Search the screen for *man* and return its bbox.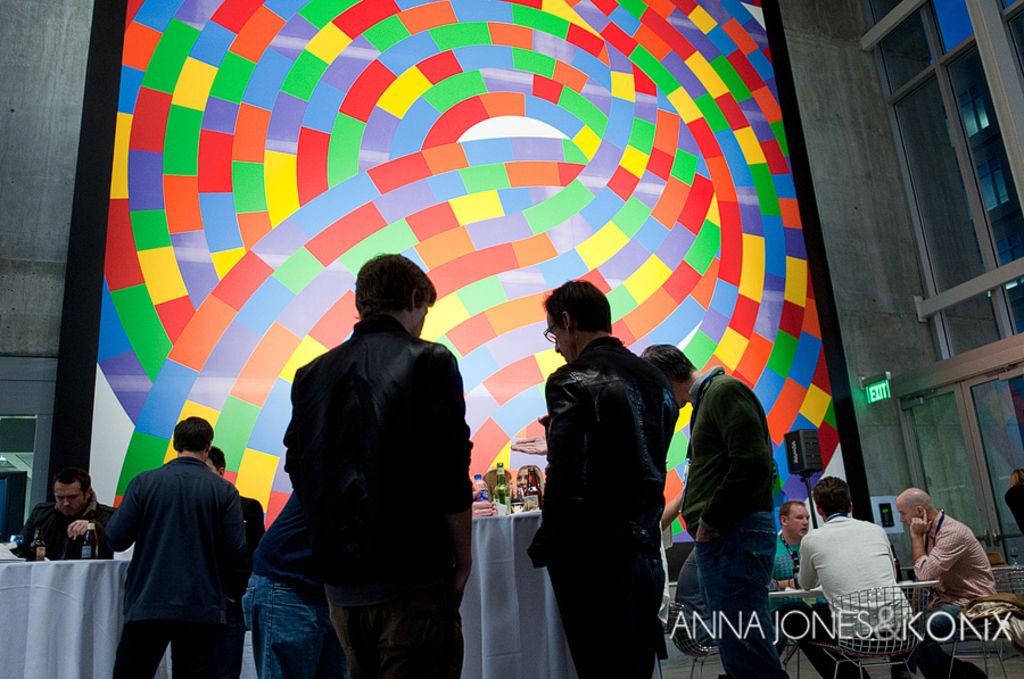
Found: [x1=275, y1=249, x2=473, y2=678].
